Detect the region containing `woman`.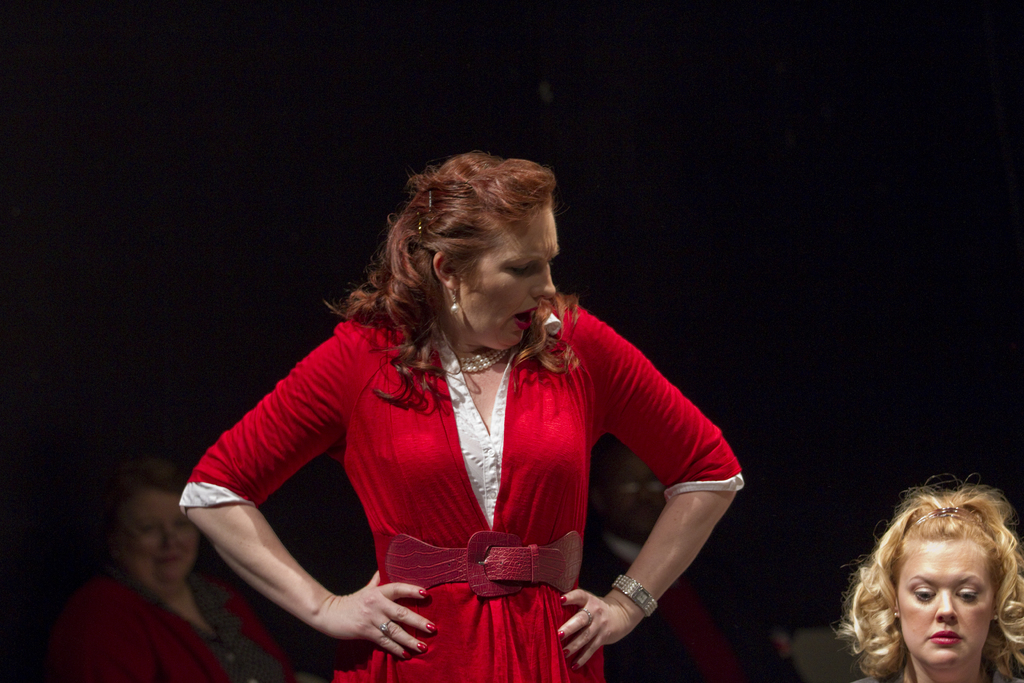
detection(52, 454, 296, 682).
